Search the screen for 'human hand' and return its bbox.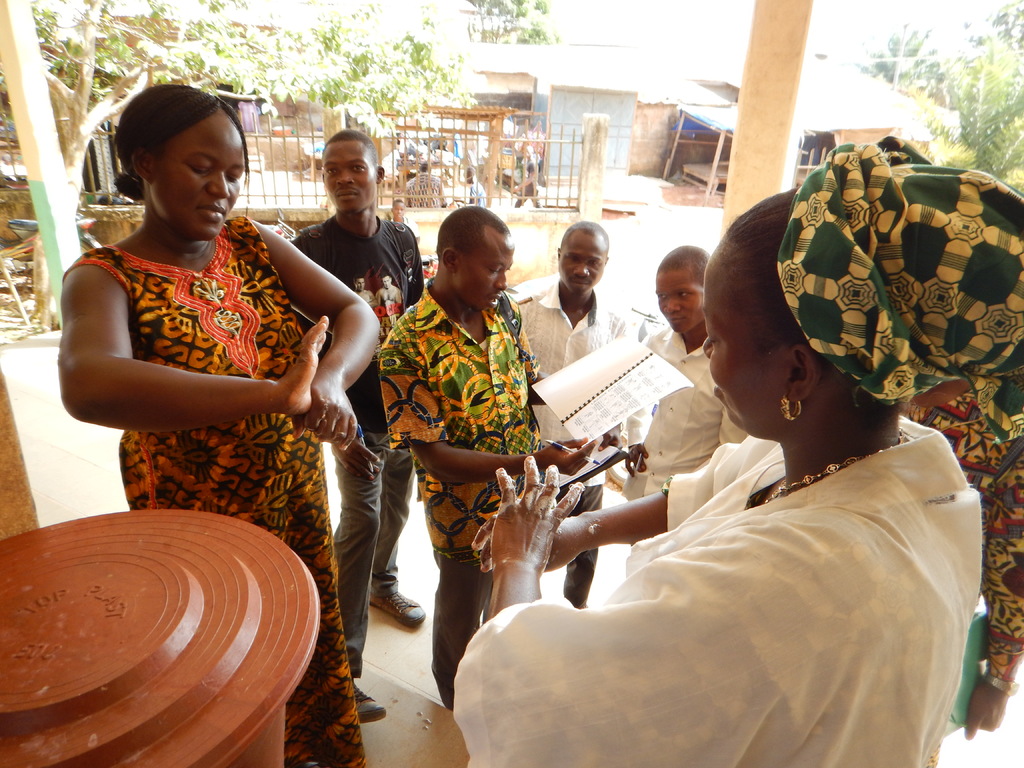
Found: left=328, top=437, right=381, bottom=484.
